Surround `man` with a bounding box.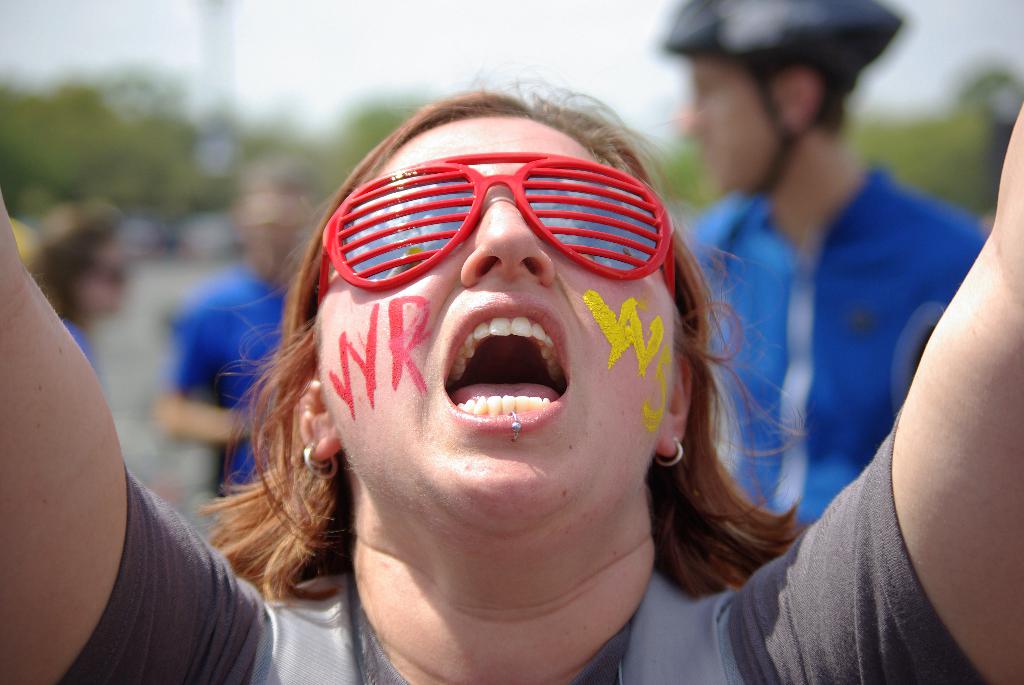
(657,0,988,538).
